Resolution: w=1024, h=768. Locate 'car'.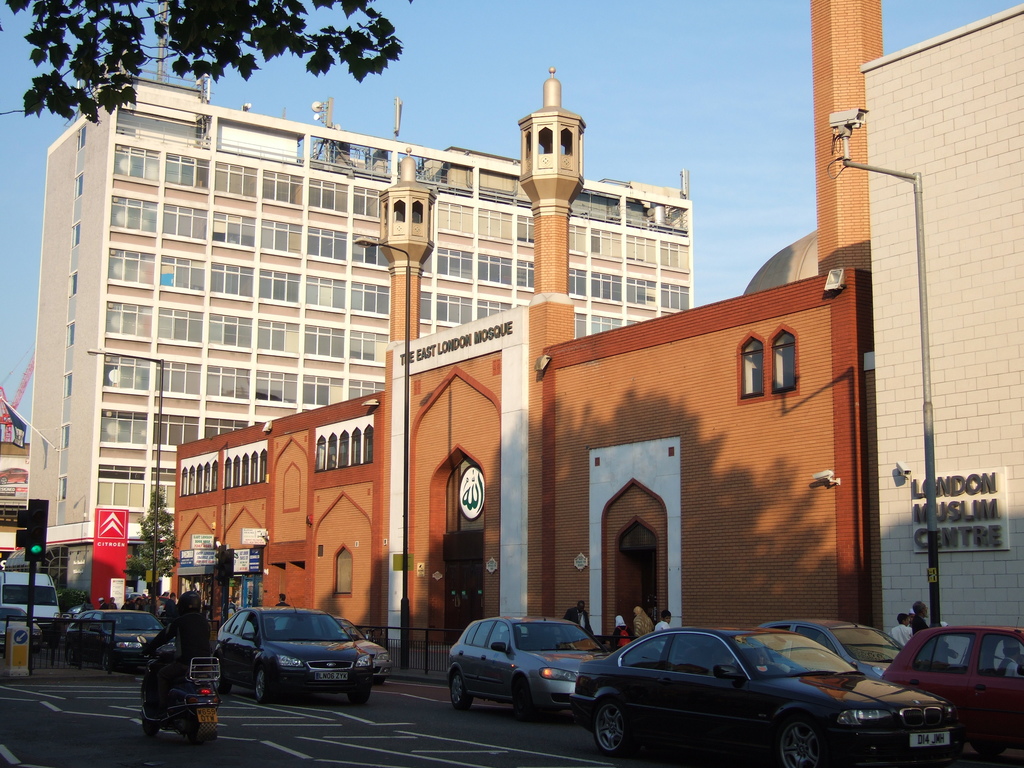
pyautogui.locateOnScreen(878, 620, 1023, 754).
